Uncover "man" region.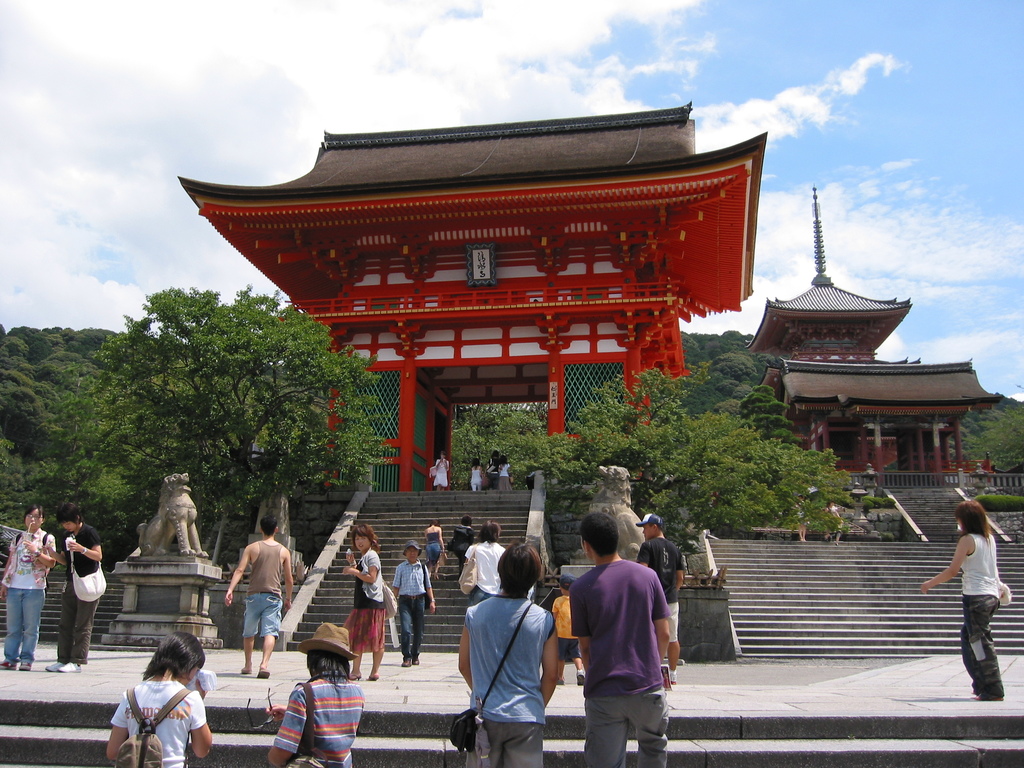
Uncovered: left=565, top=508, right=671, bottom=767.
